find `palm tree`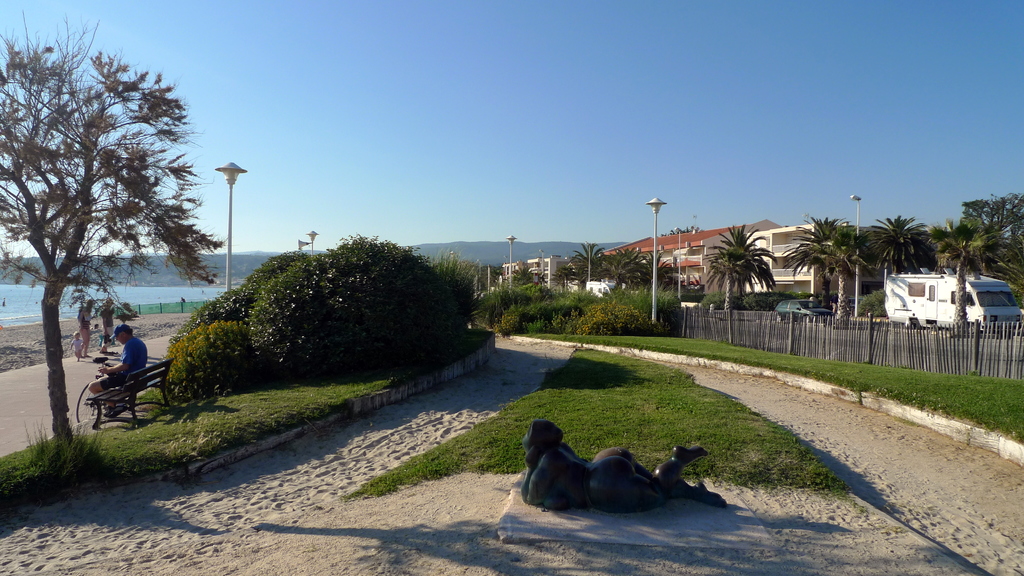
Rect(870, 220, 931, 277)
